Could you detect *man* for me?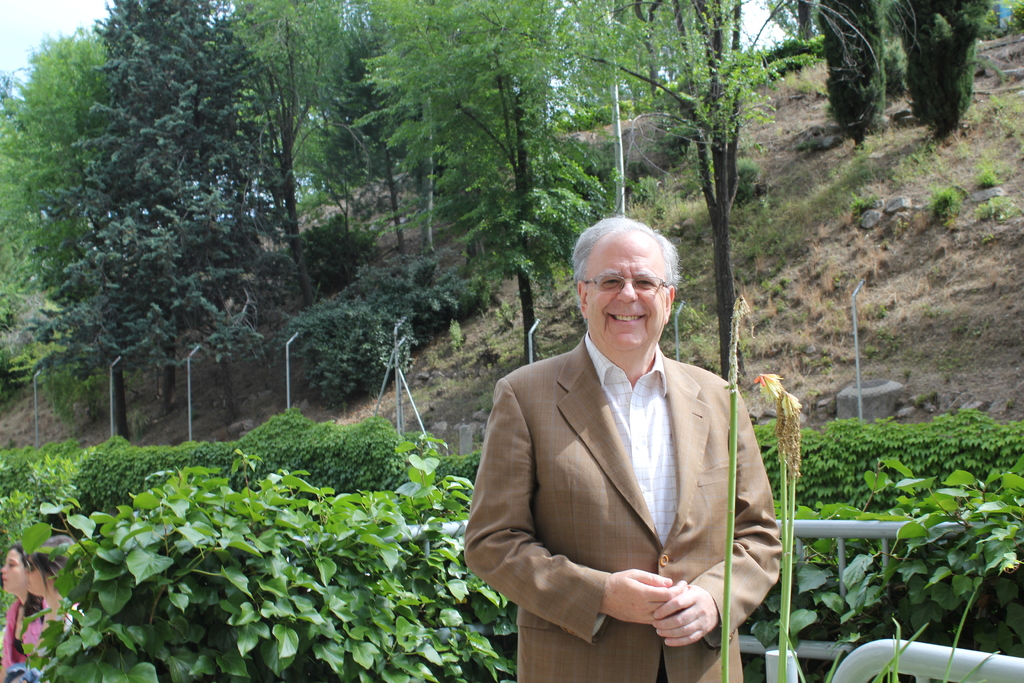
Detection result: (left=477, top=217, right=797, bottom=668).
